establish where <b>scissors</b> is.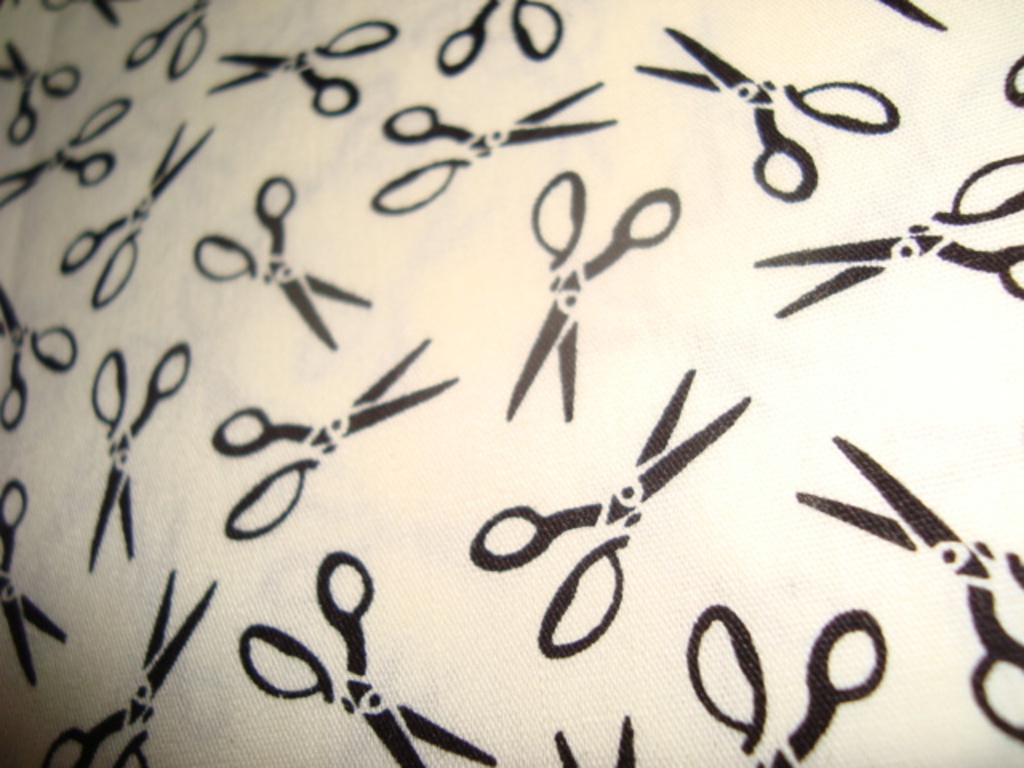
Established at box=[45, 570, 221, 766].
